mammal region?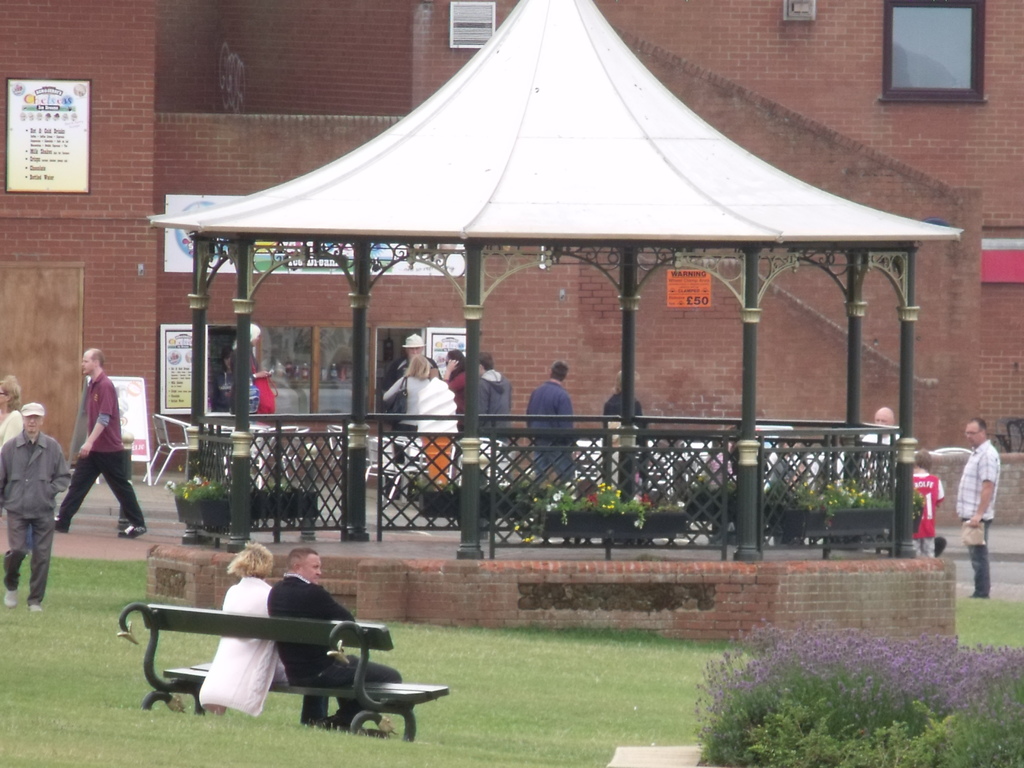
0/399/74/618
